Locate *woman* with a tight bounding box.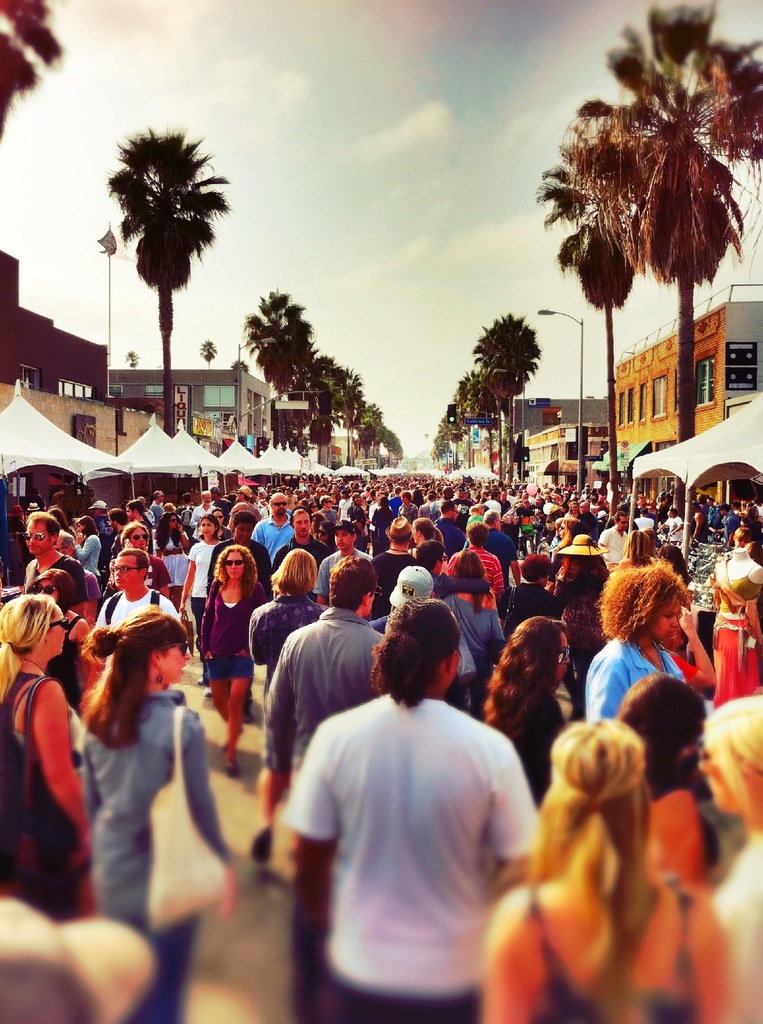
75 516 102 582.
